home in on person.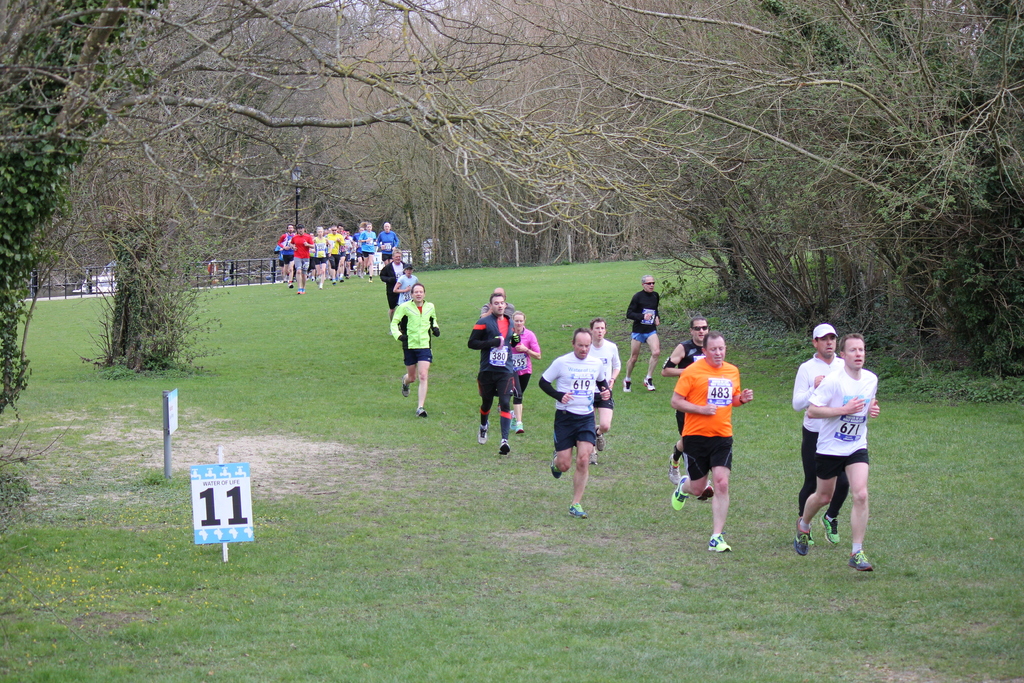
Homed in at [x1=276, y1=219, x2=394, y2=289].
